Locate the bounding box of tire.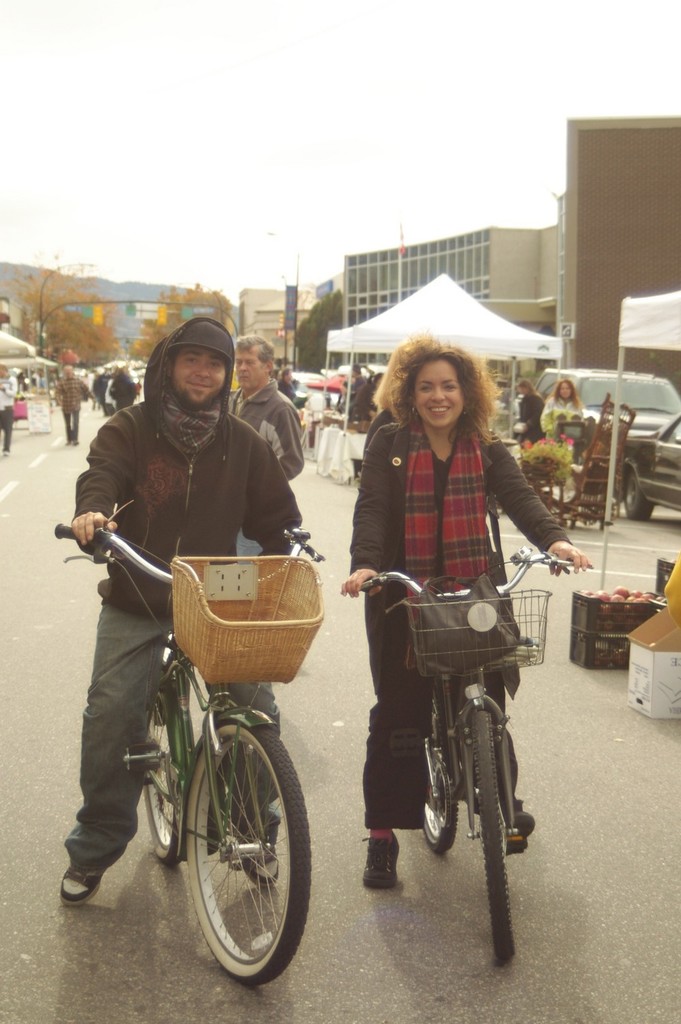
Bounding box: (136,670,193,871).
